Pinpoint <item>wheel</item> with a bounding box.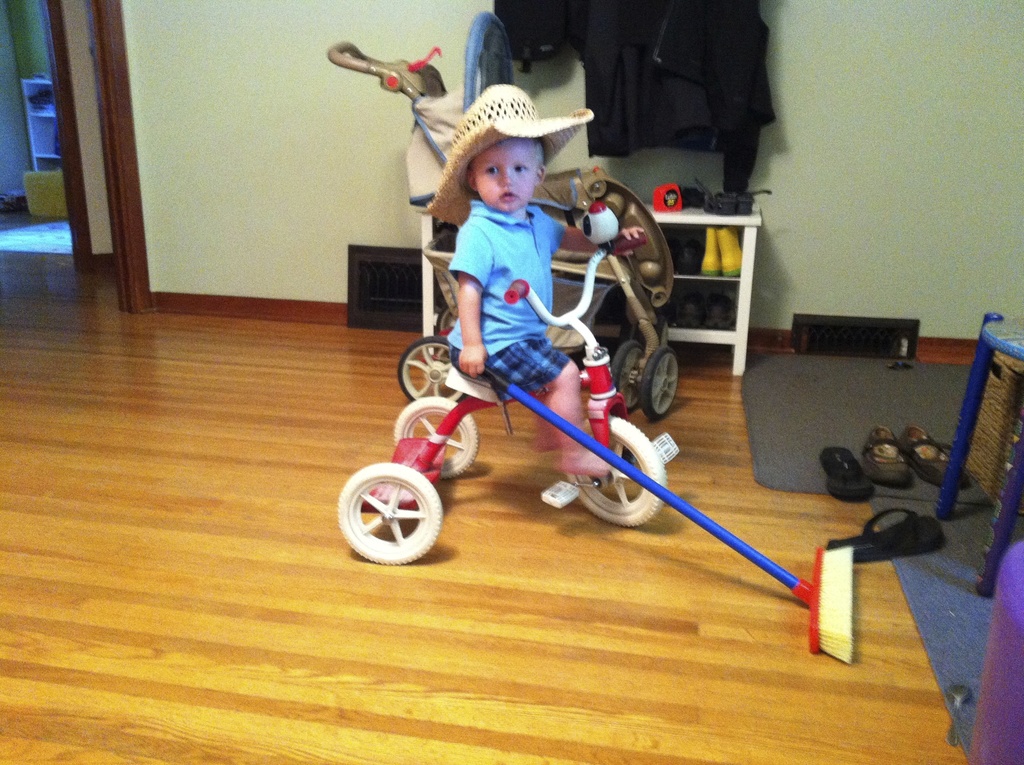
box(401, 339, 466, 409).
